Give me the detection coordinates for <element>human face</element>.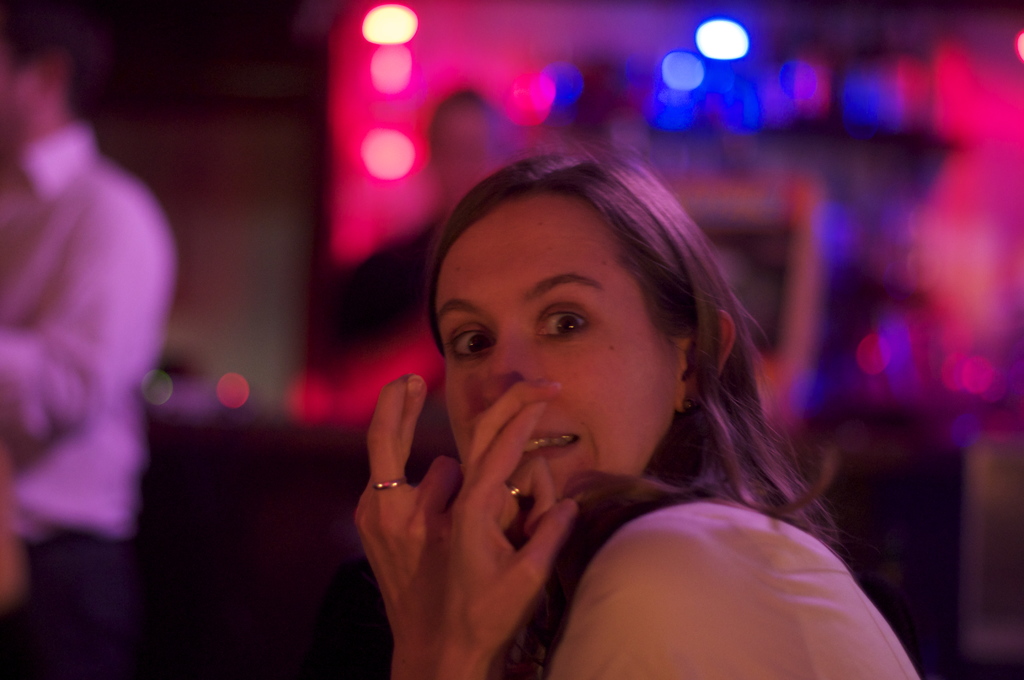
Rect(432, 191, 676, 501).
